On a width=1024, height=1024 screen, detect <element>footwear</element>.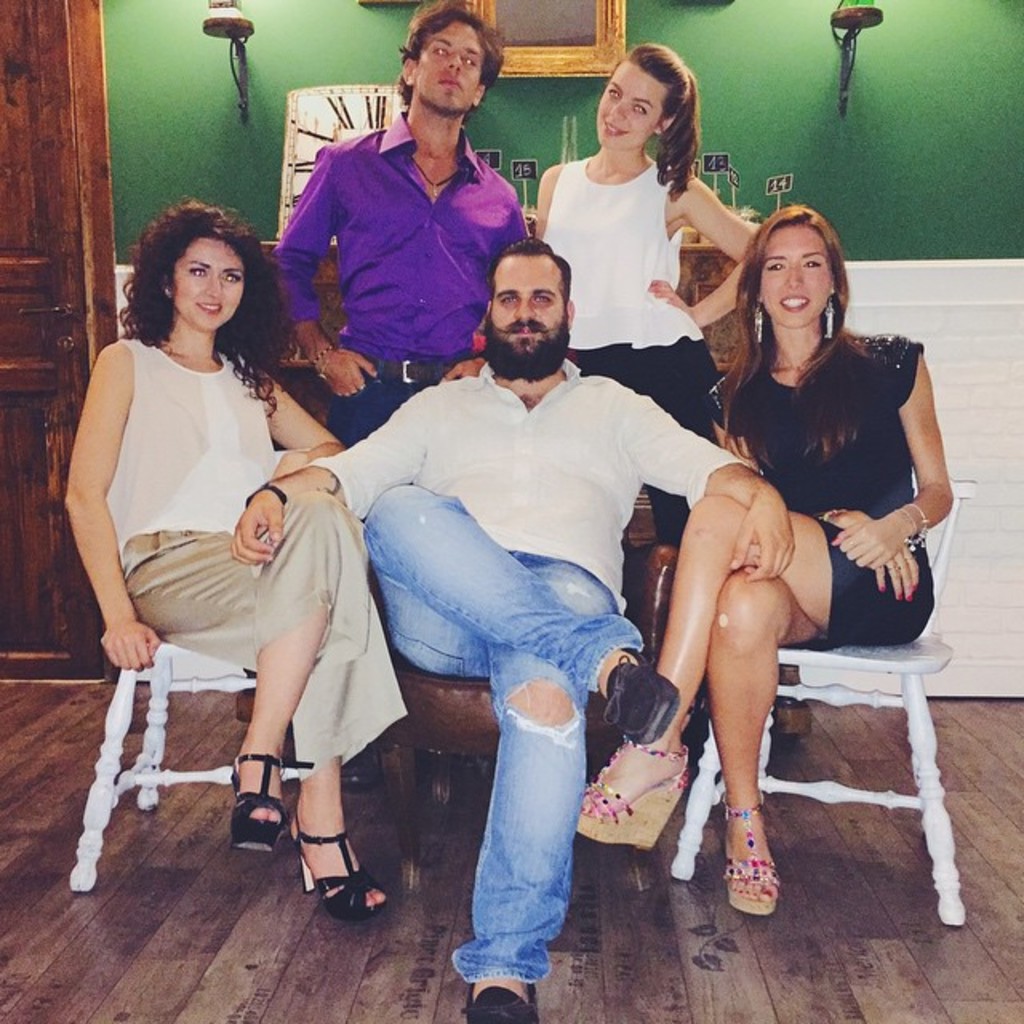
x1=602, y1=650, x2=693, y2=752.
